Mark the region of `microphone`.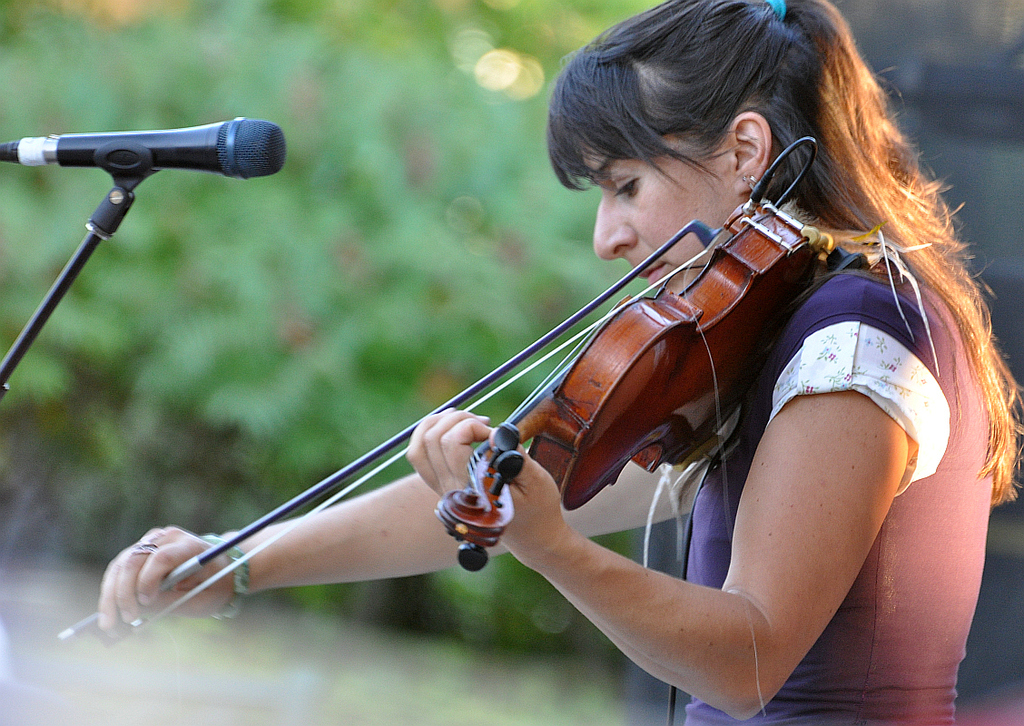
Region: (left=0, top=114, right=294, bottom=177).
